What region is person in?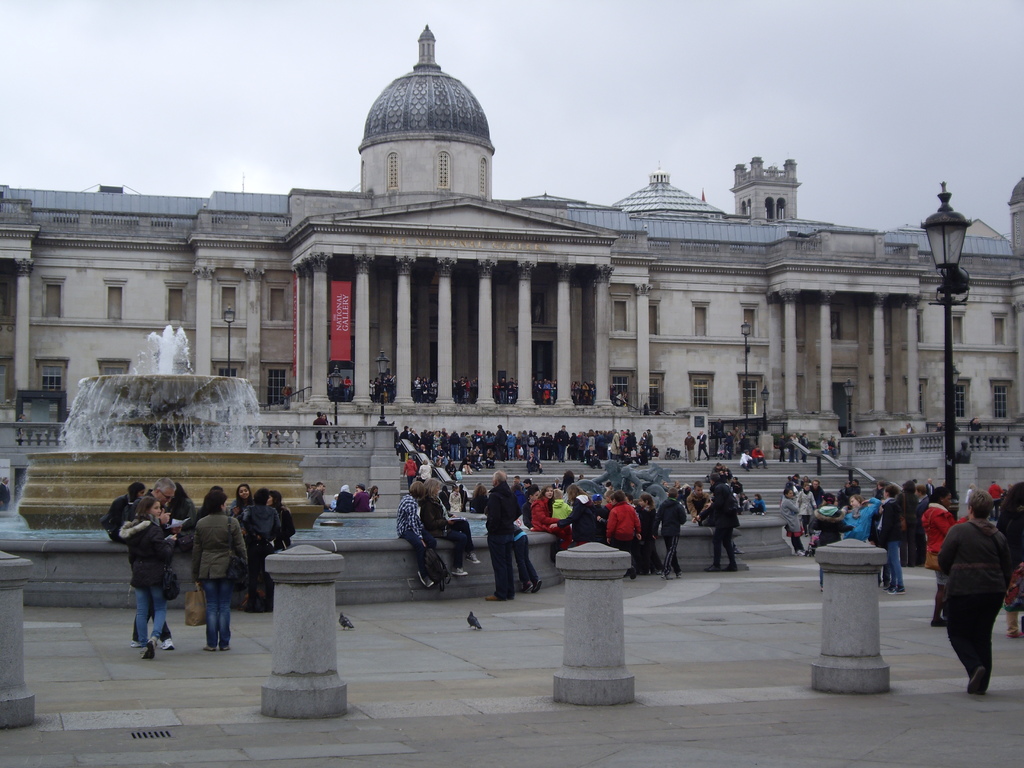
pyautogui.locateOnScreen(335, 487, 350, 513).
